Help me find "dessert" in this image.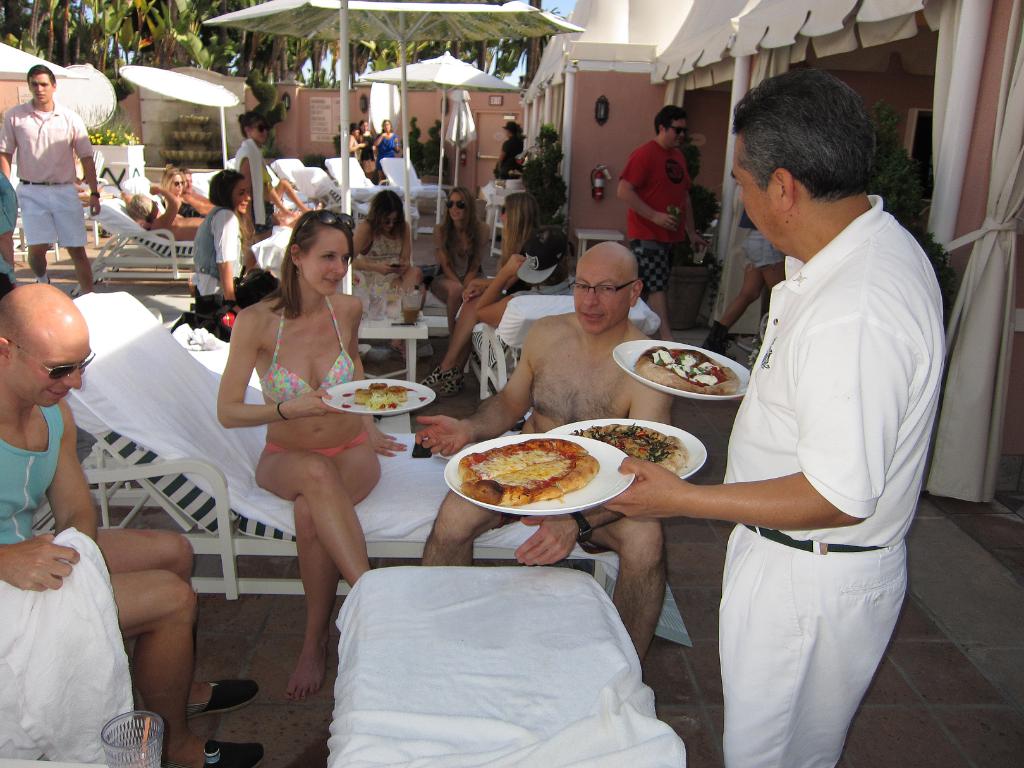
Found it: x1=454, y1=437, x2=589, y2=508.
